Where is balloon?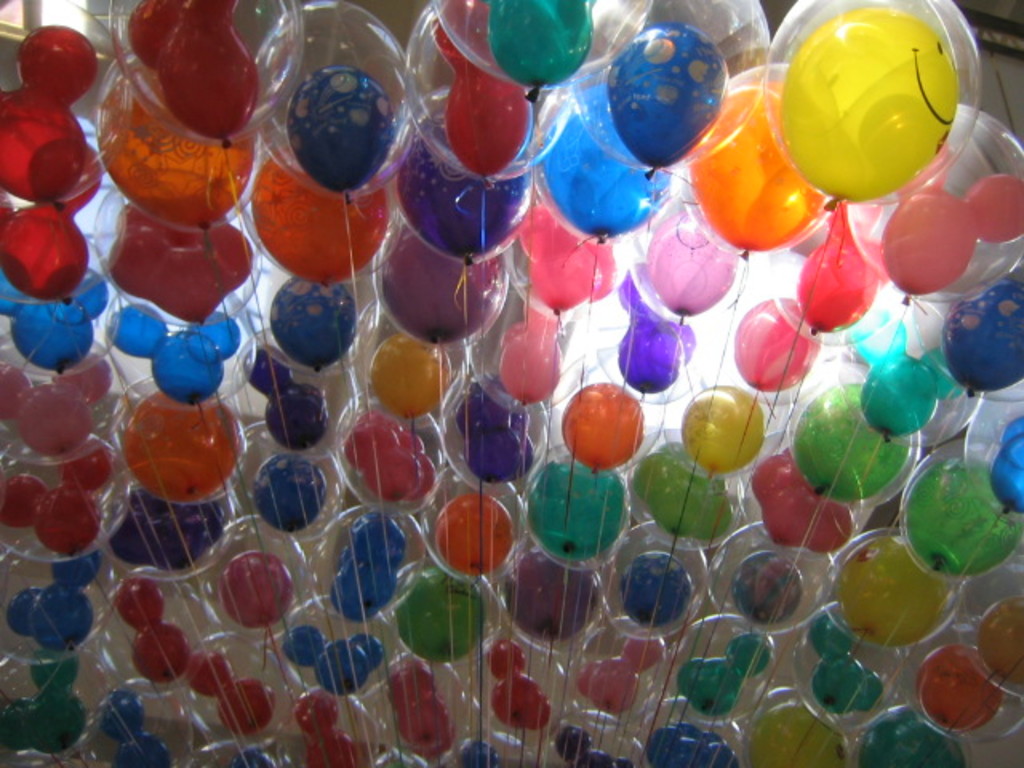
[770, 197, 909, 342].
